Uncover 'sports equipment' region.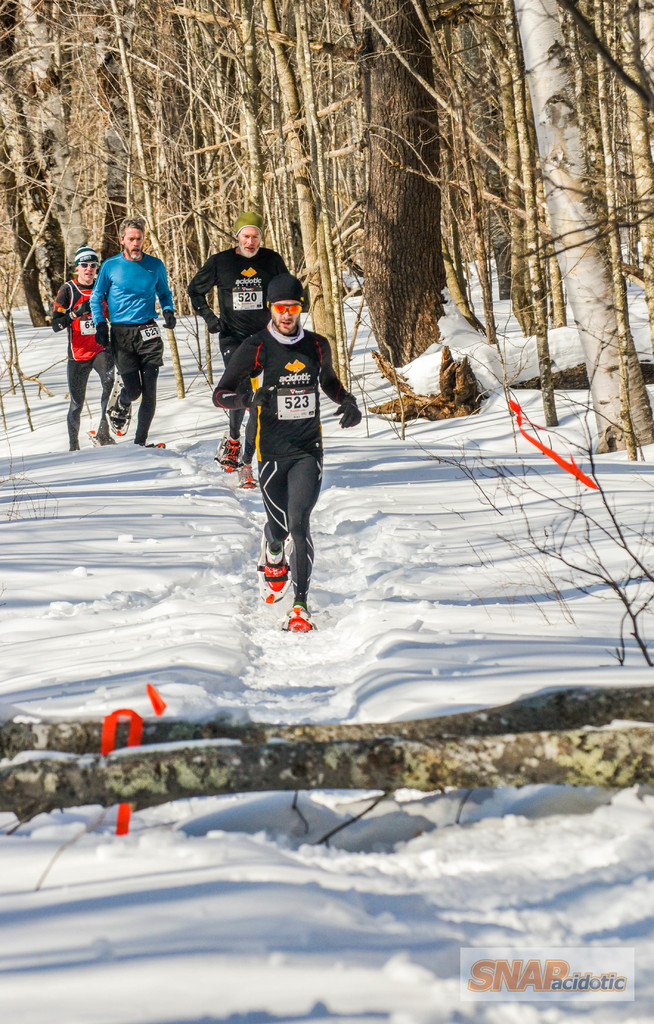
Uncovered: <bbox>276, 606, 316, 632</bbox>.
